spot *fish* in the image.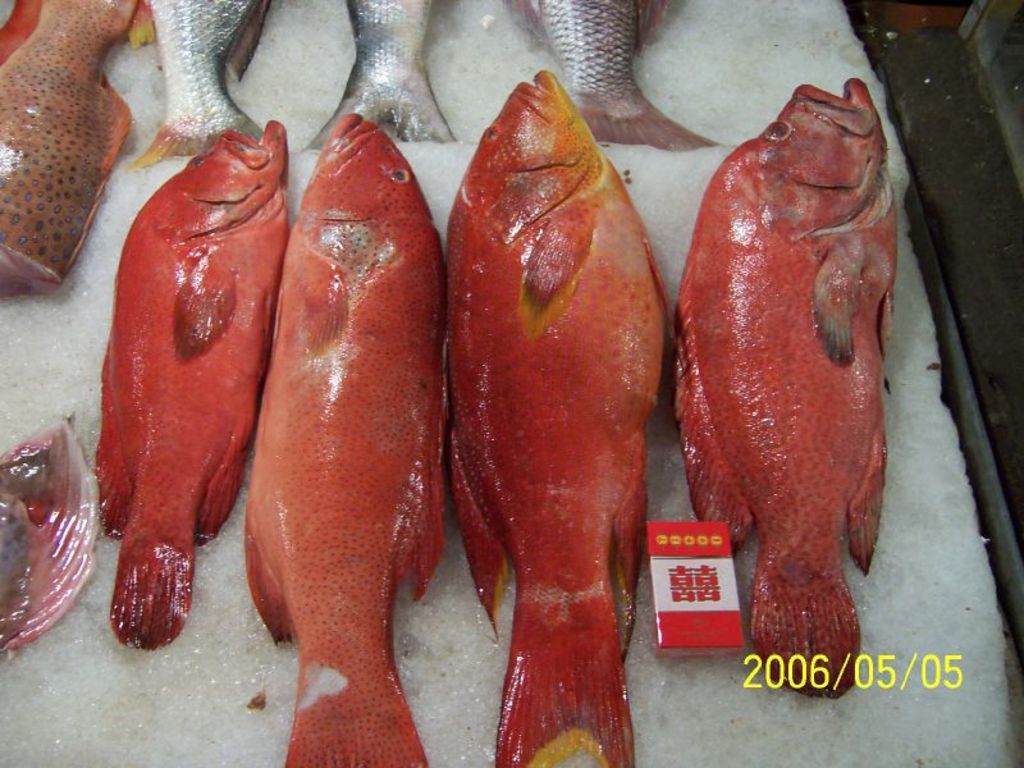
*fish* found at x1=672 y1=70 x2=929 y2=677.
